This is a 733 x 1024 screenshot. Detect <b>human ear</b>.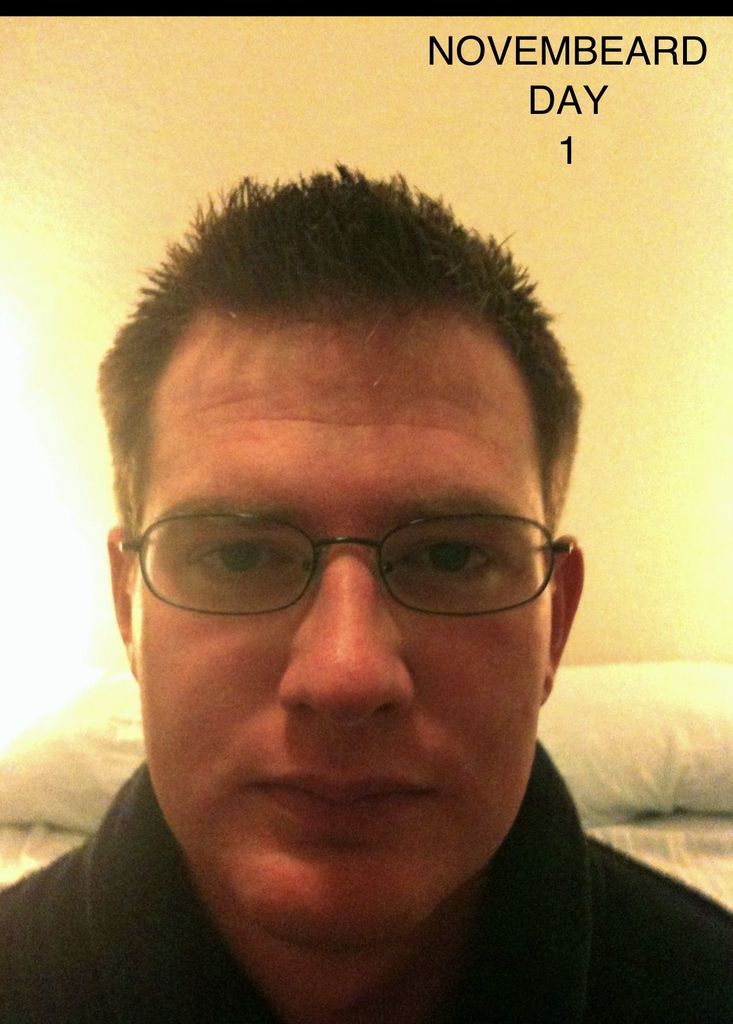
Rect(542, 539, 584, 706).
